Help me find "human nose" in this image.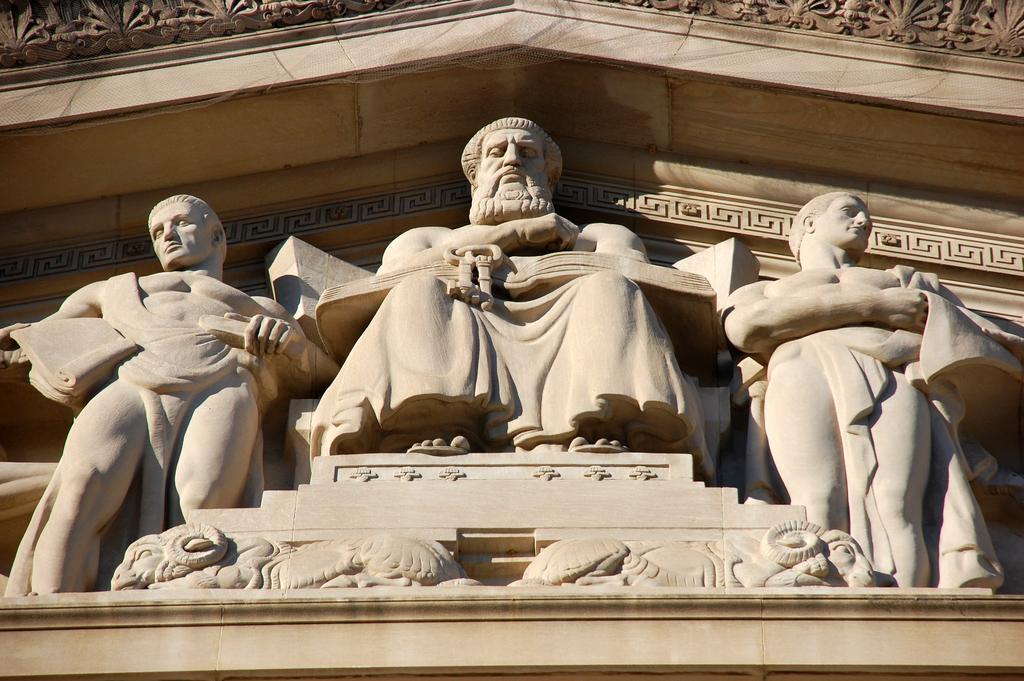
Found it: detection(163, 219, 178, 240).
